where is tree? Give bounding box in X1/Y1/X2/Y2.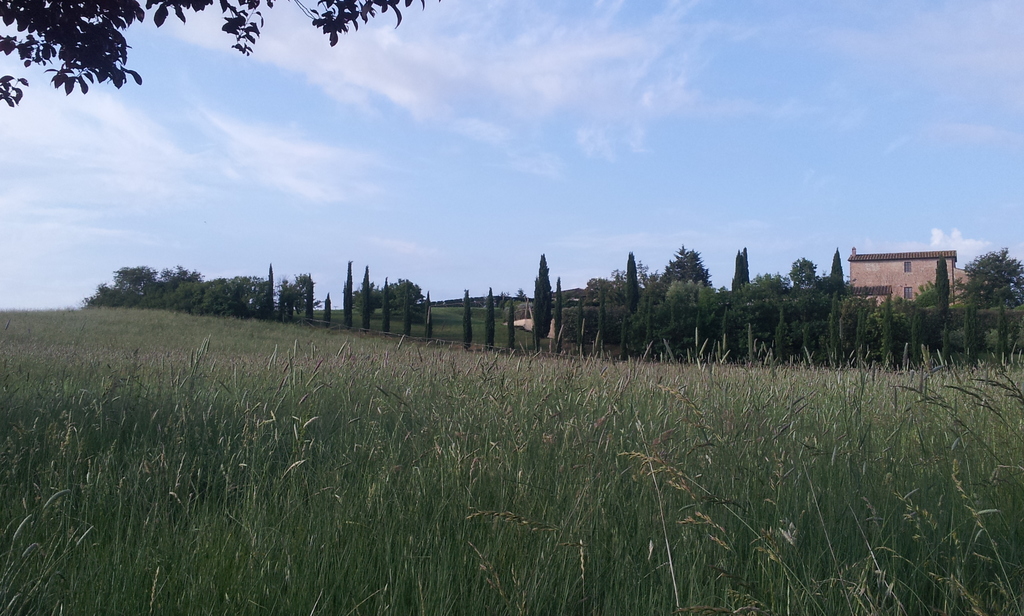
730/248/751/305.
